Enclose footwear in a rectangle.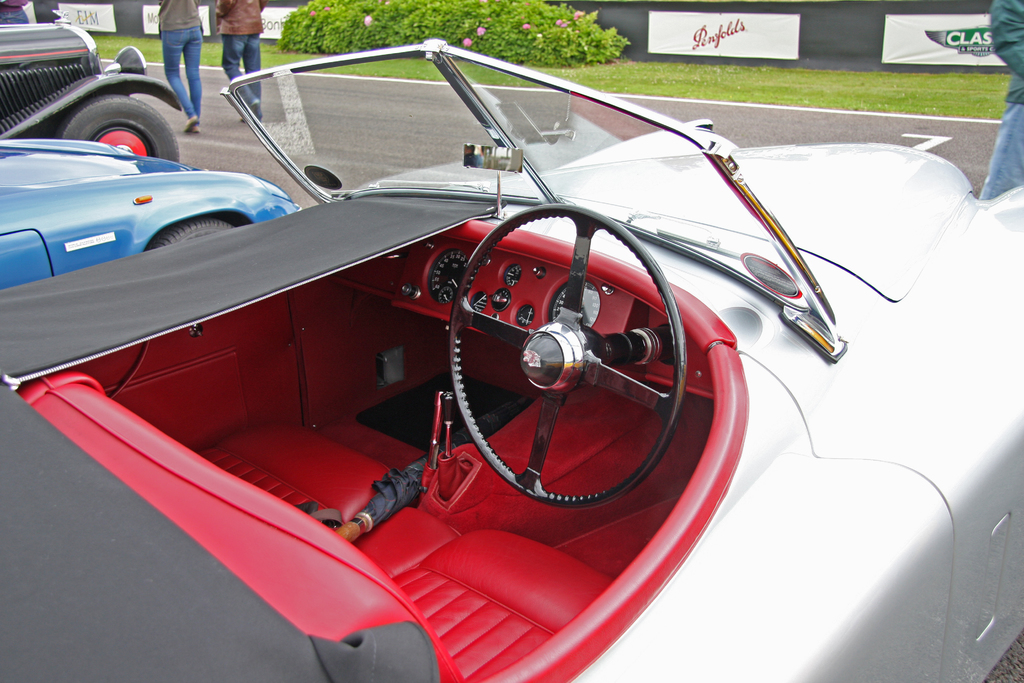
[241, 104, 261, 121].
